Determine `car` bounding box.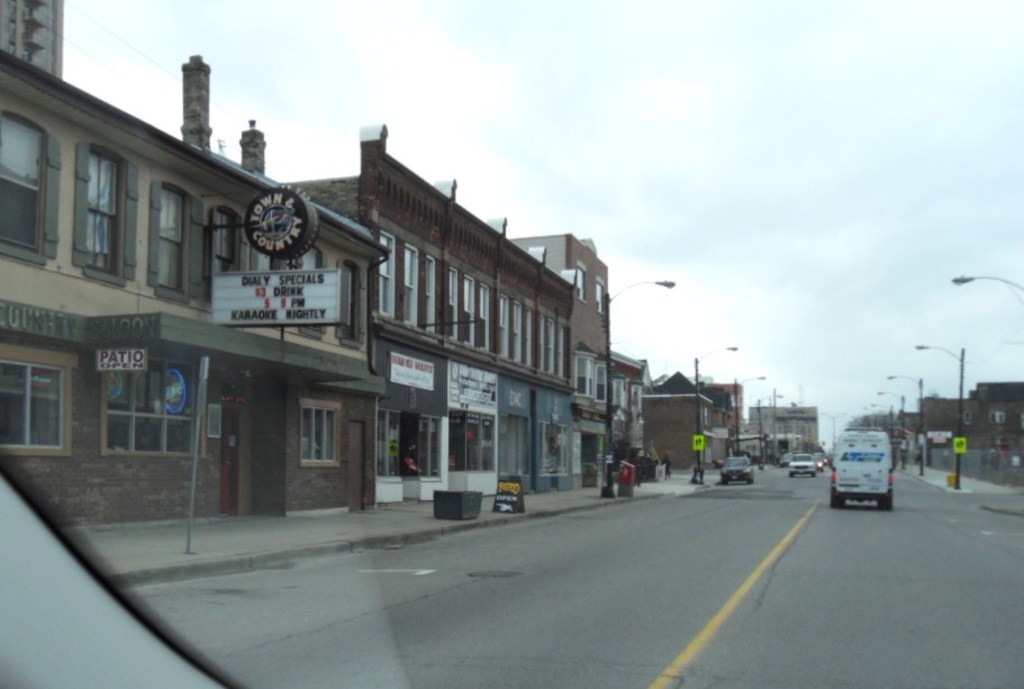
Determined: (x1=723, y1=456, x2=746, y2=482).
